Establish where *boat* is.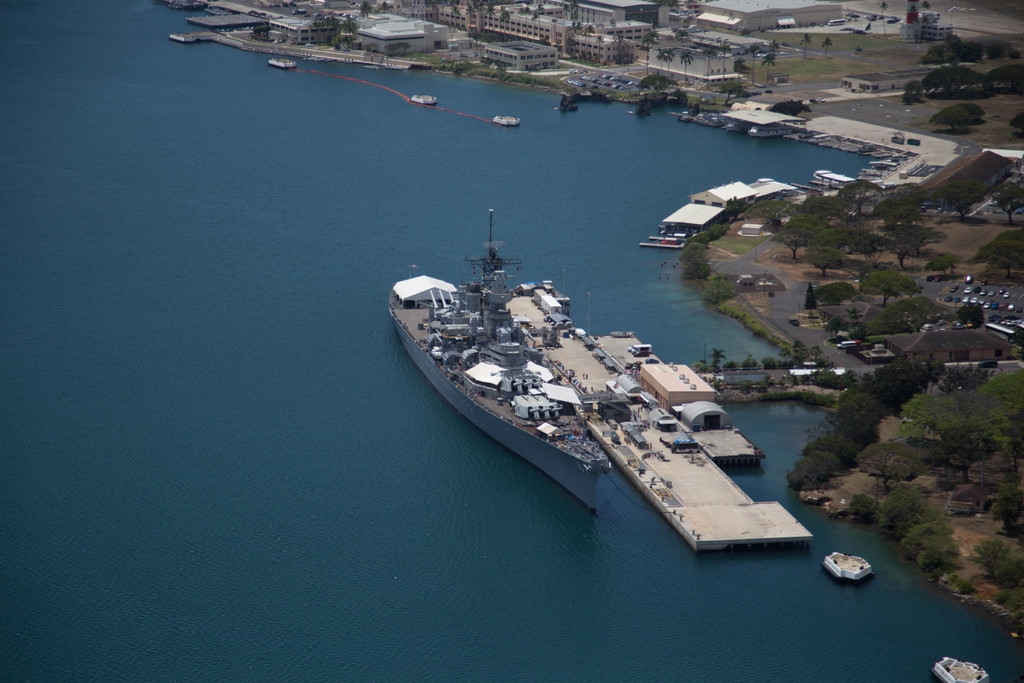
Established at [left=381, top=207, right=604, bottom=513].
